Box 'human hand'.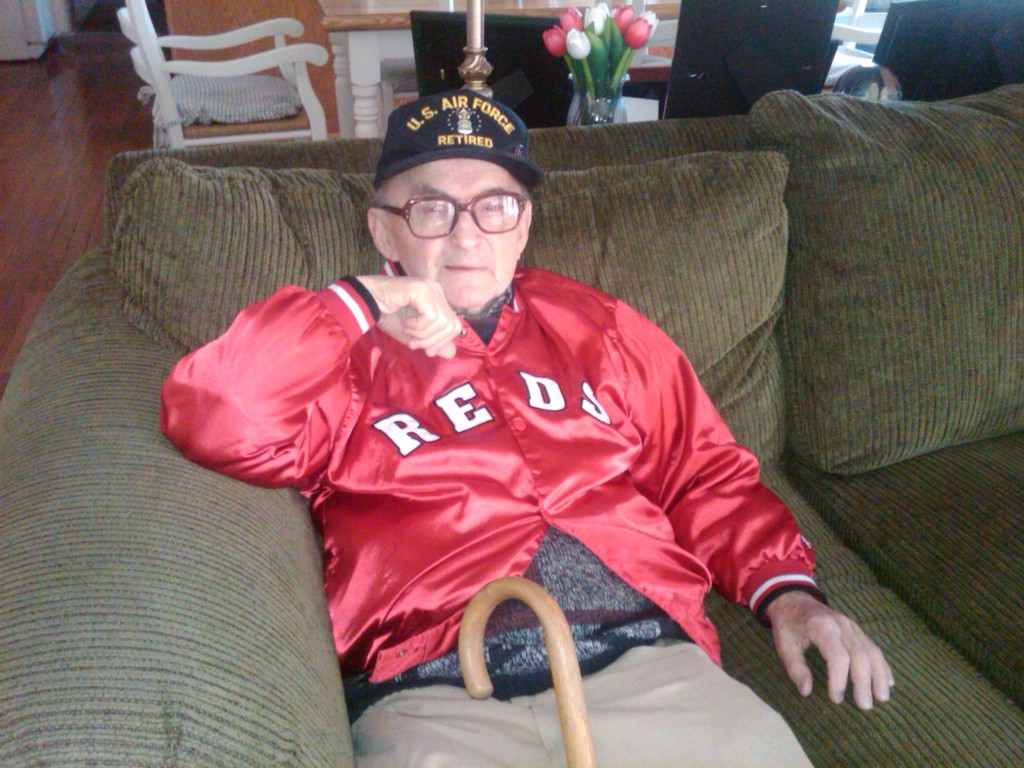
{"left": 358, "top": 274, "right": 463, "bottom": 360}.
